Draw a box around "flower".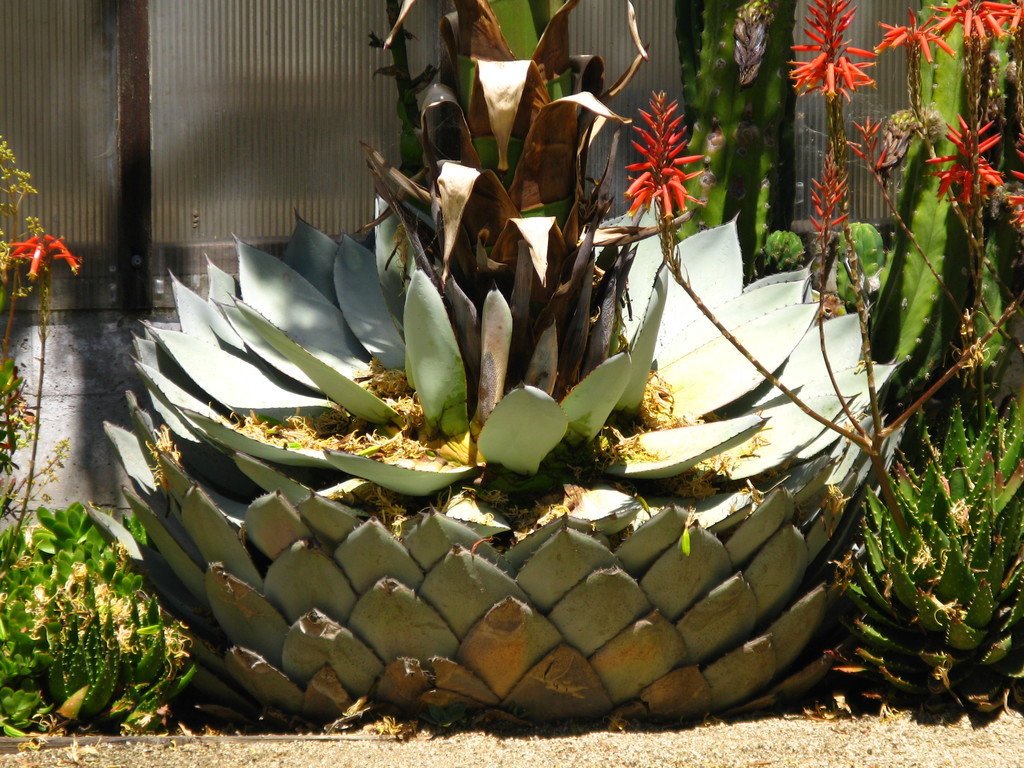
x1=788 y1=0 x2=884 y2=109.
